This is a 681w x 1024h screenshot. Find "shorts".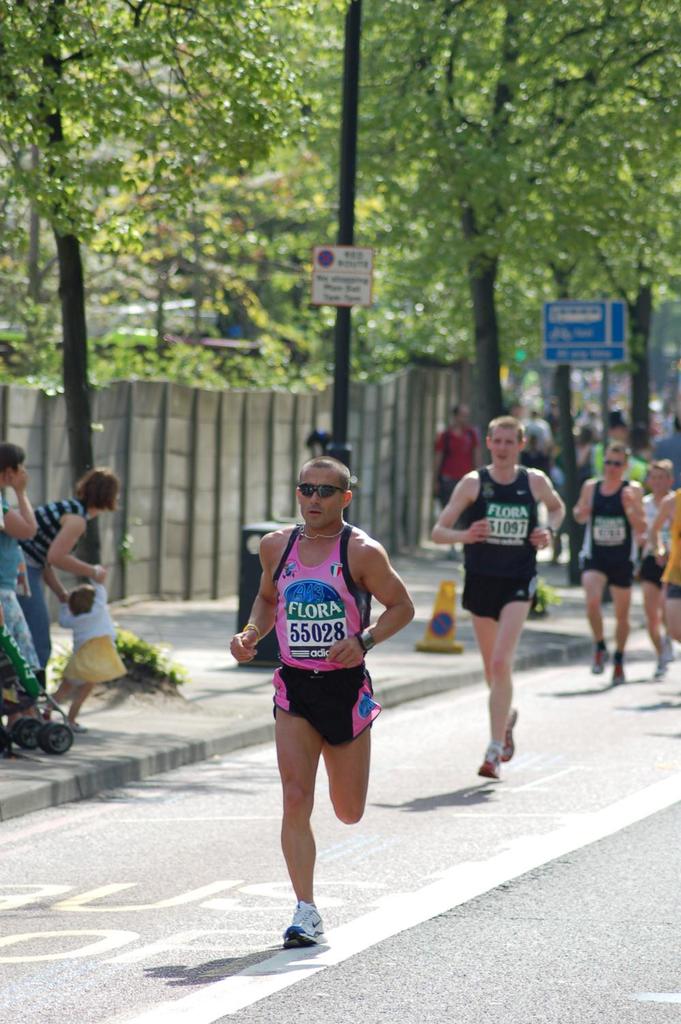
Bounding box: l=643, t=554, r=659, b=588.
